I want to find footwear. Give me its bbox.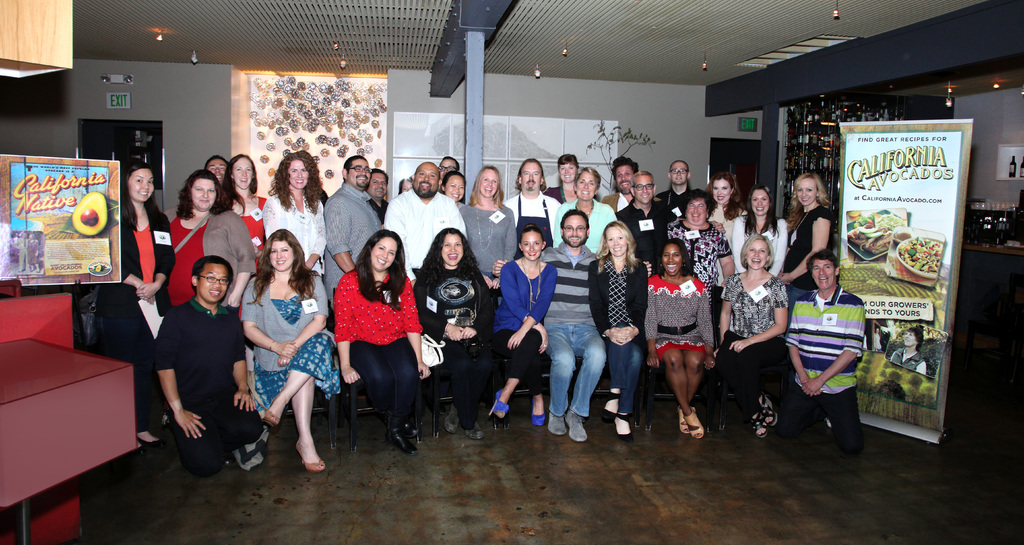
l=444, t=411, r=458, b=434.
